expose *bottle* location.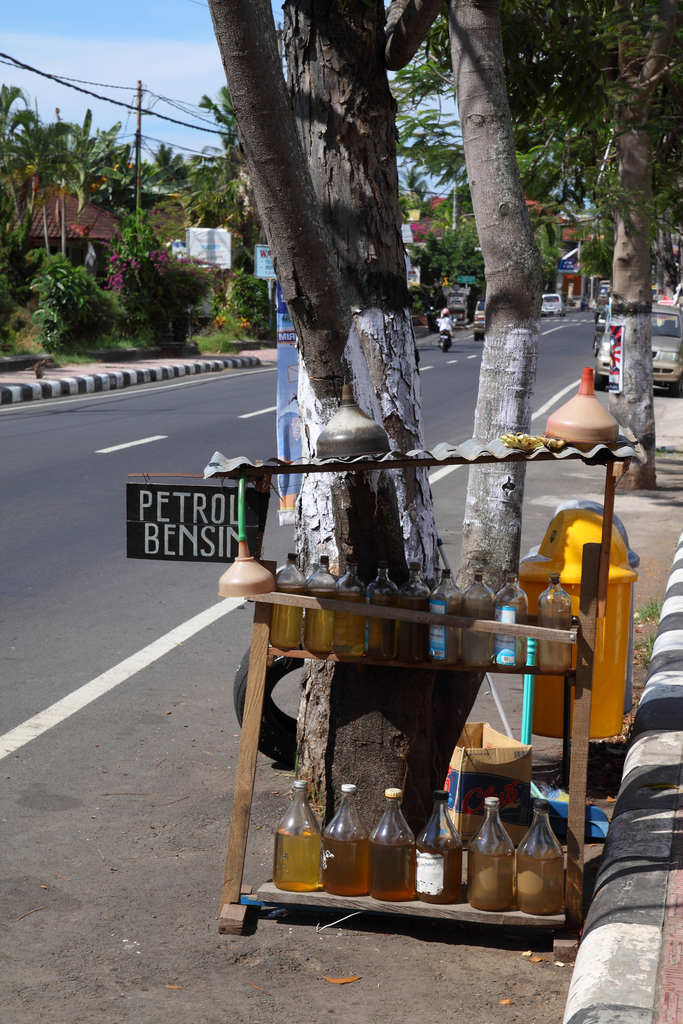
Exposed at Rect(366, 788, 415, 903).
